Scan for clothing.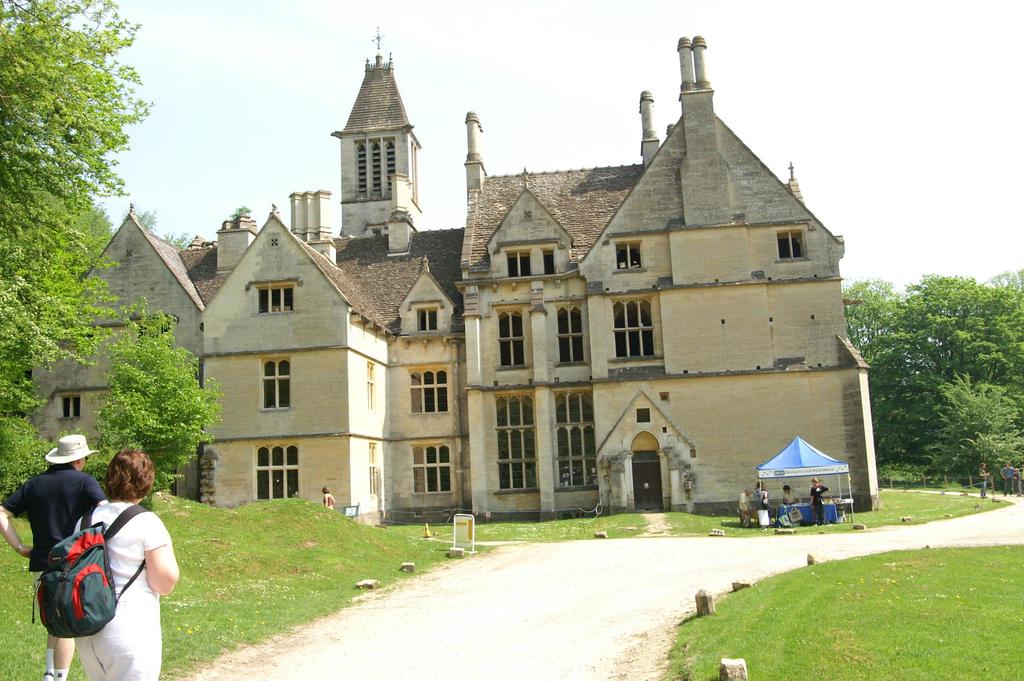
Scan result: locate(29, 470, 164, 663).
